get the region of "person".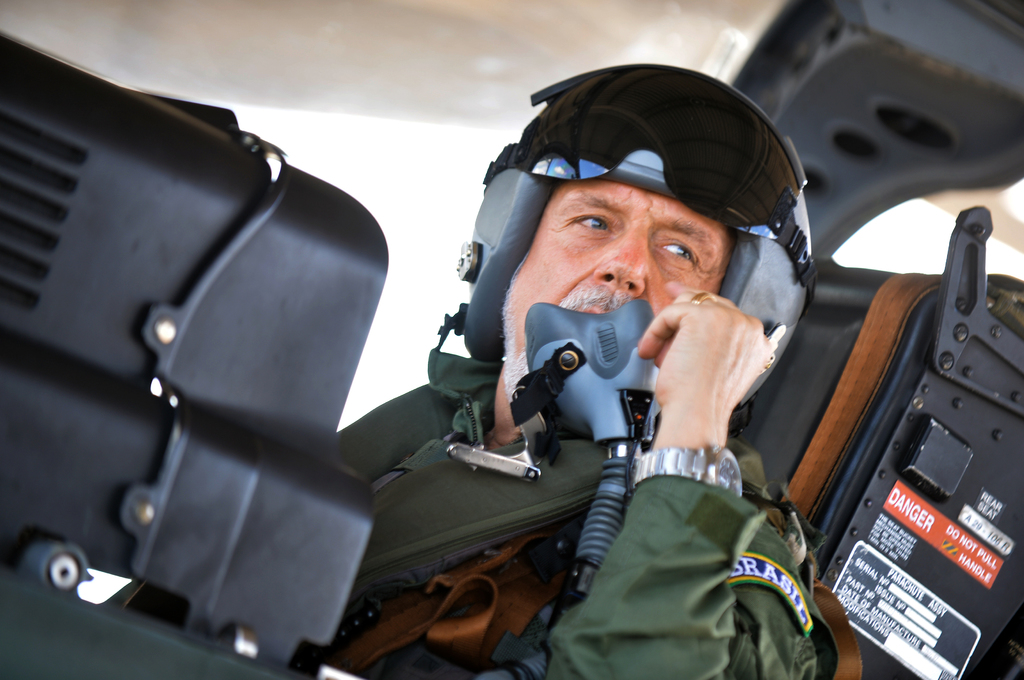
rect(337, 62, 863, 679).
